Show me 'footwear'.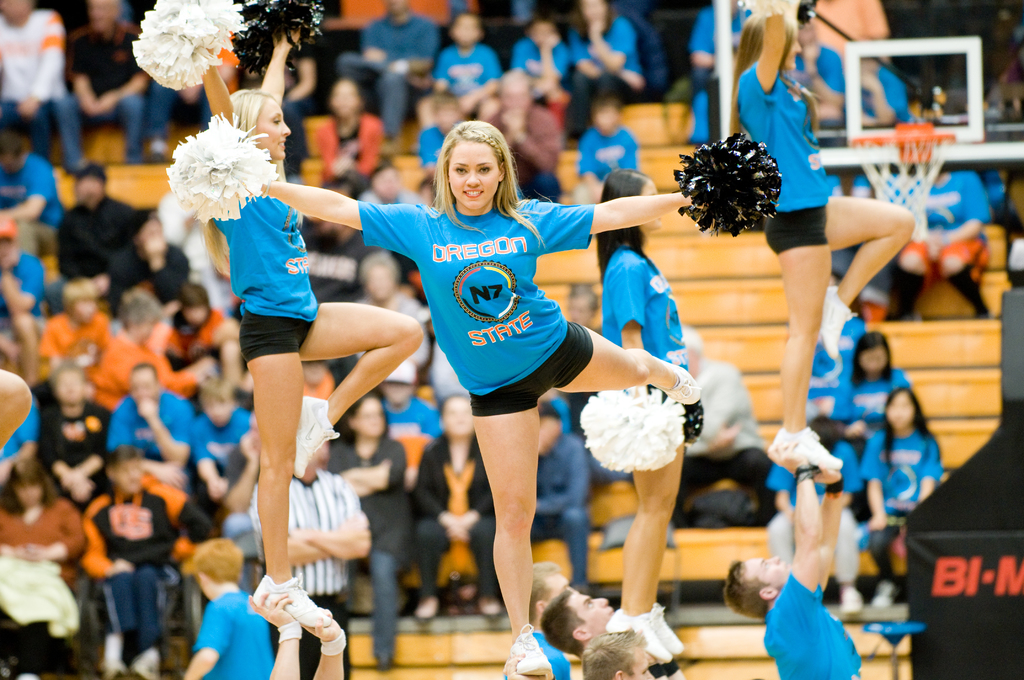
'footwear' is here: [625,346,701,405].
